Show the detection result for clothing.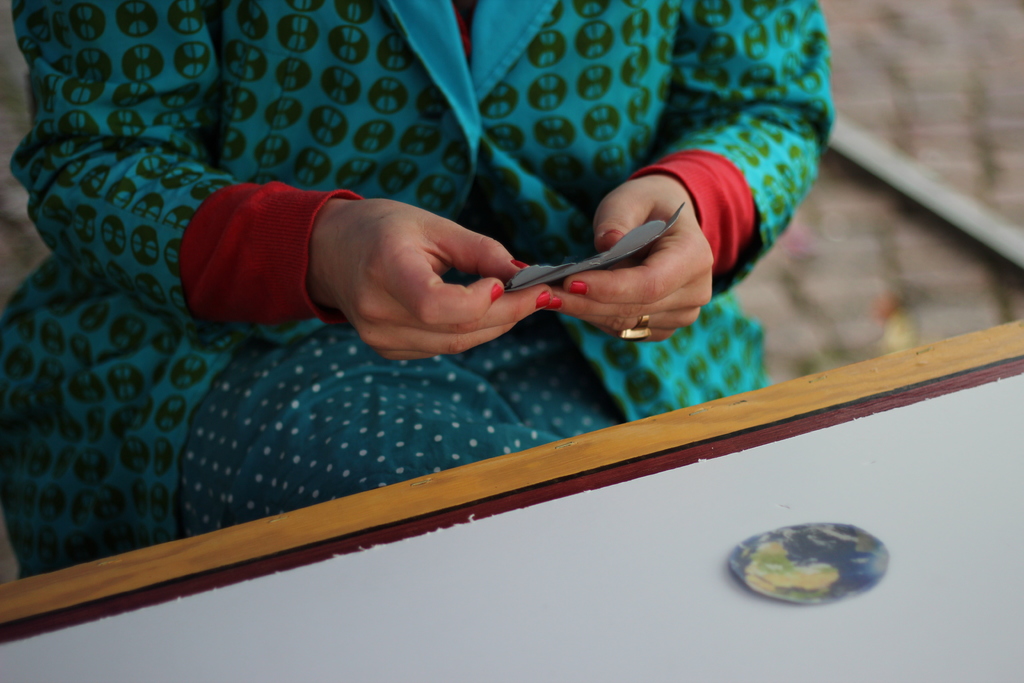
l=0, t=0, r=835, b=580.
